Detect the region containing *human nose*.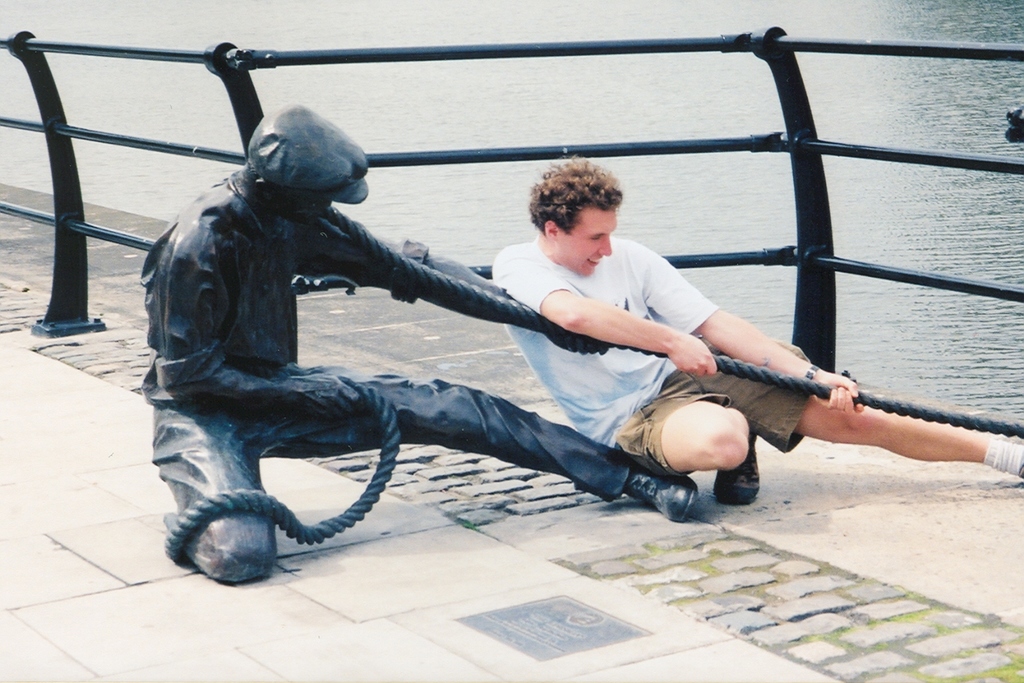
[596, 233, 613, 256].
